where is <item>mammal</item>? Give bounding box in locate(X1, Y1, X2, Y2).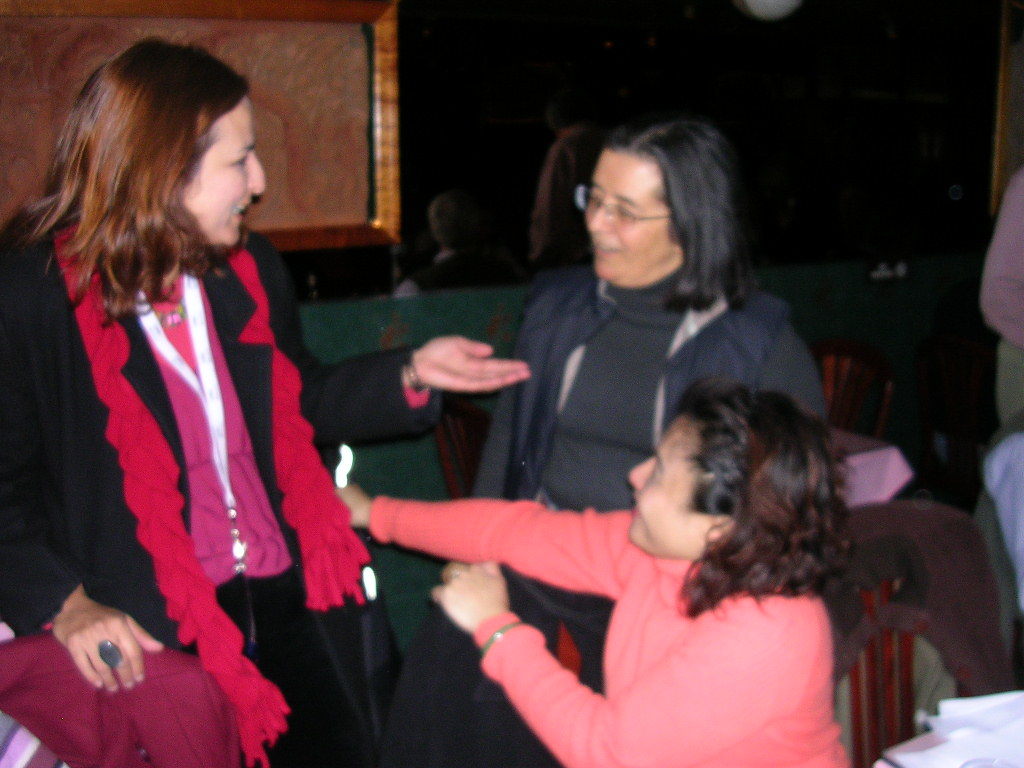
locate(466, 111, 816, 767).
